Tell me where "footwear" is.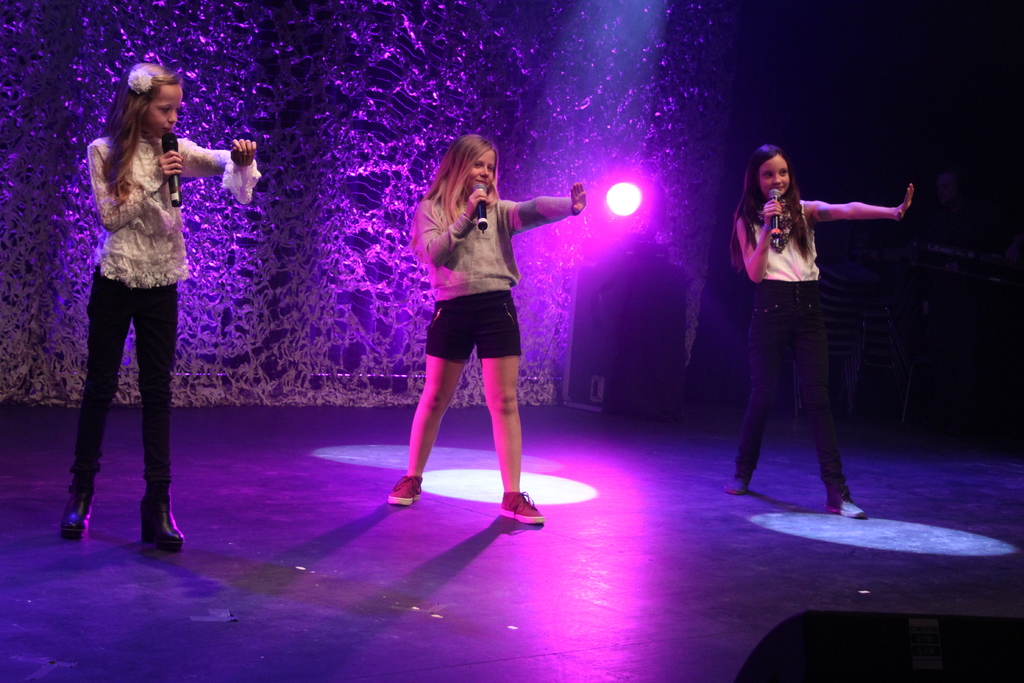
"footwear" is at rect(65, 484, 96, 536).
